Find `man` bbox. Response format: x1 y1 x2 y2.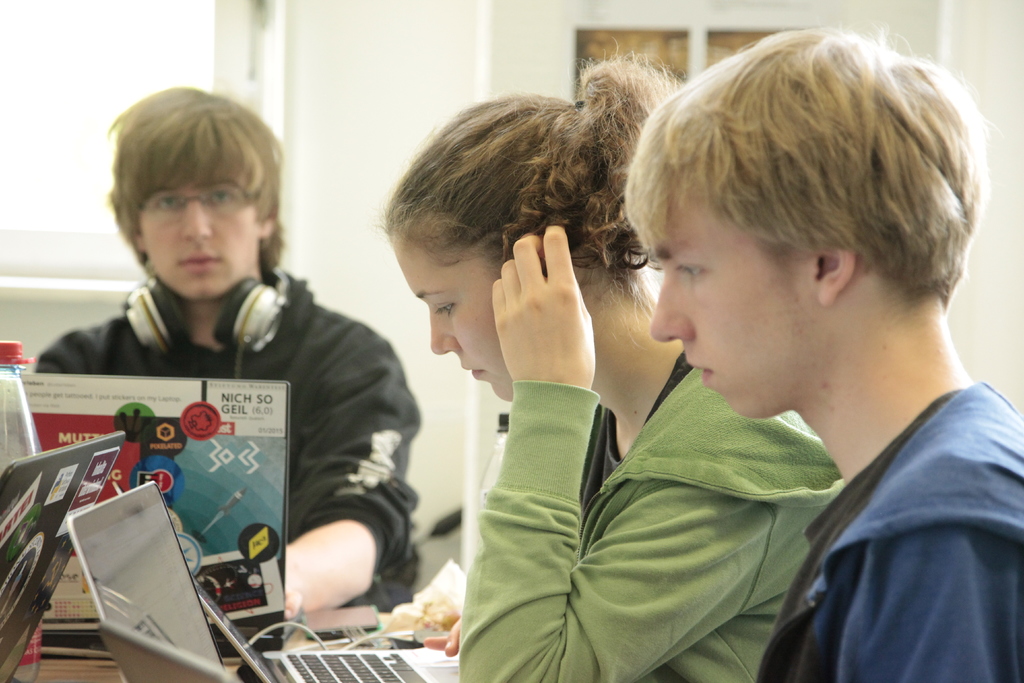
614 20 1023 682.
